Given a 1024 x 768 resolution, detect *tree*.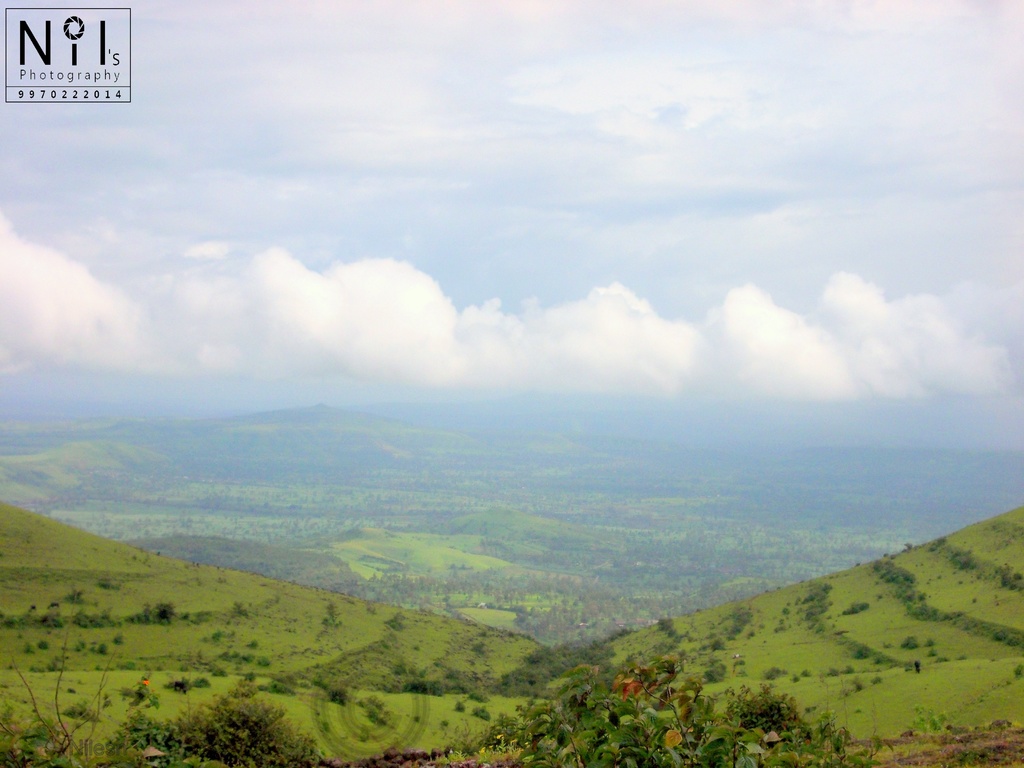
(left=106, top=681, right=330, bottom=767).
